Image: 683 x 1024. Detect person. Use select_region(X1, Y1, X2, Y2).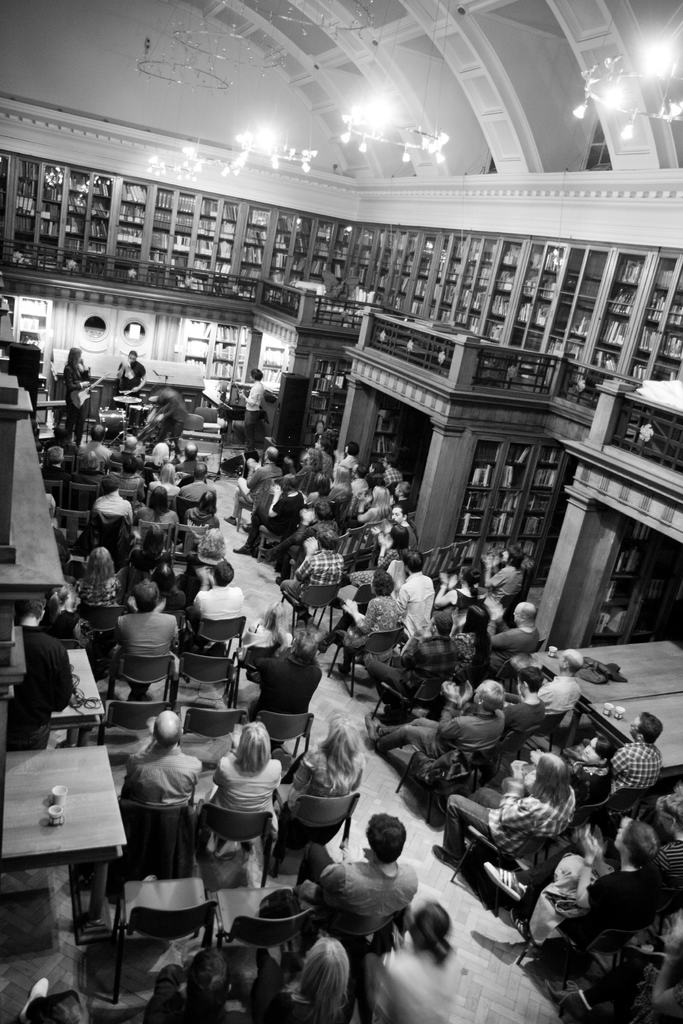
select_region(571, 938, 682, 1023).
